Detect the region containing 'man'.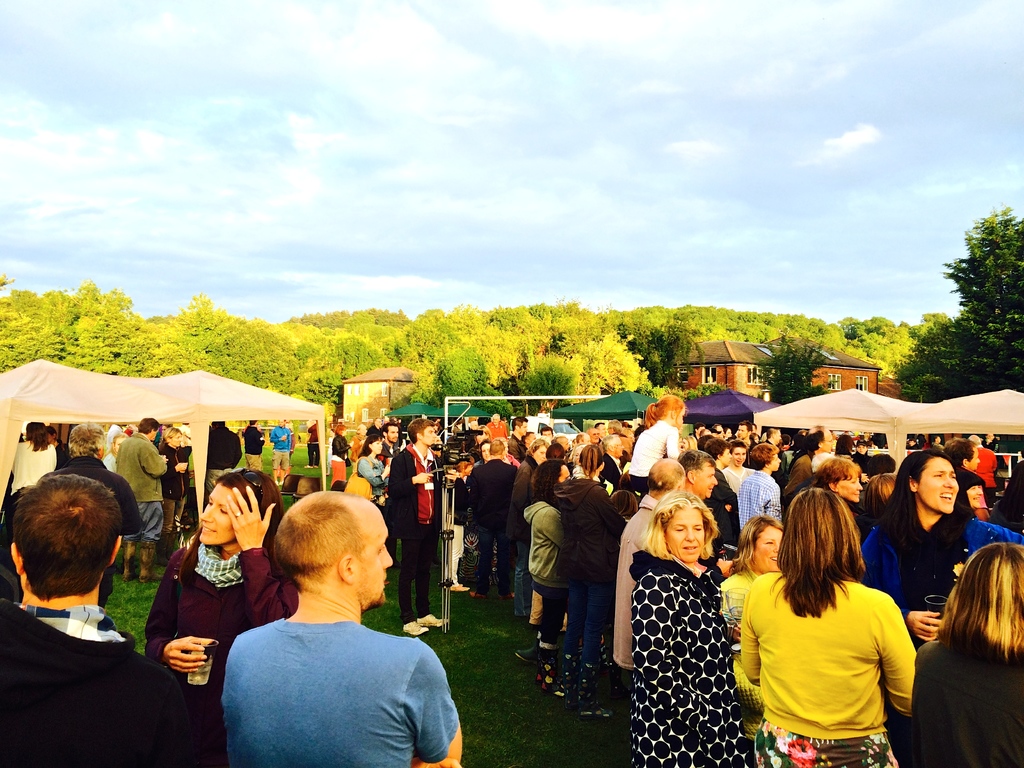
<region>677, 449, 733, 577</region>.
